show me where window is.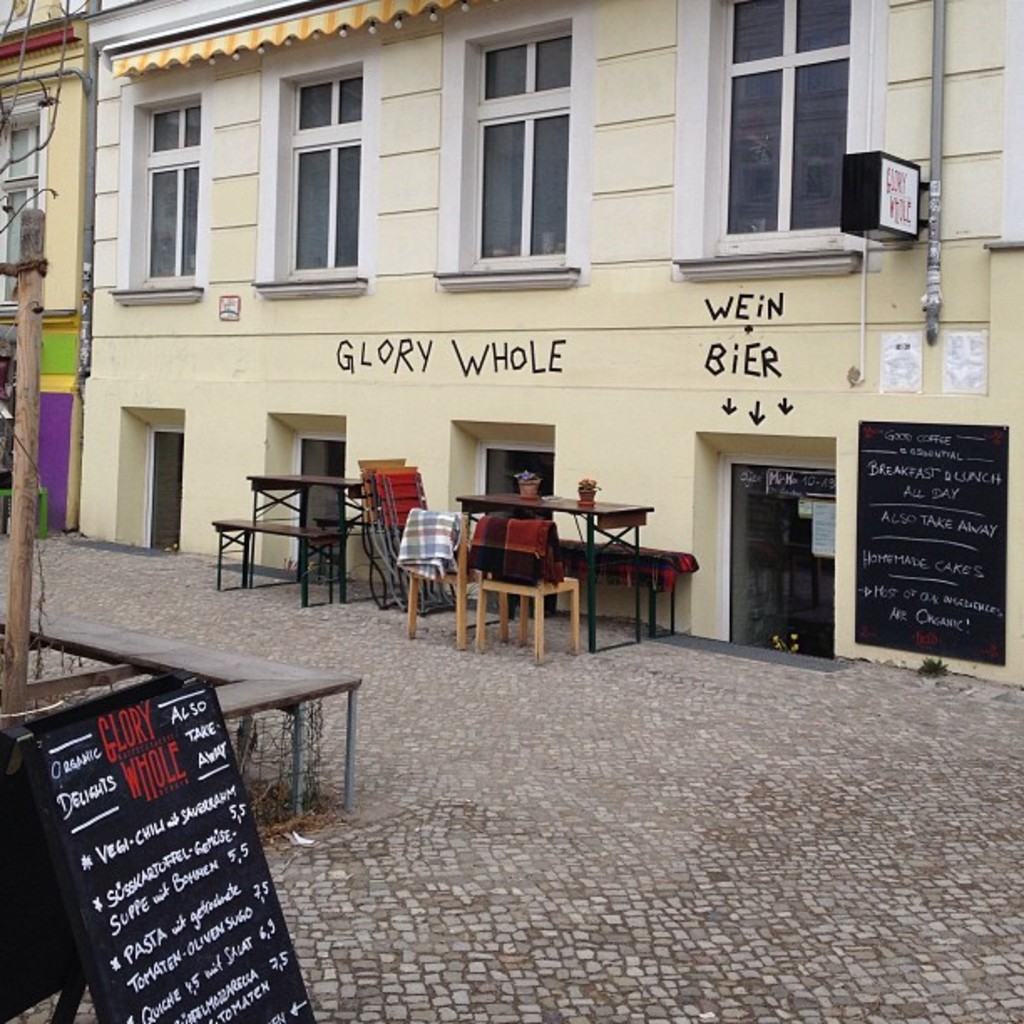
window is at <region>0, 92, 44, 318</region>.
